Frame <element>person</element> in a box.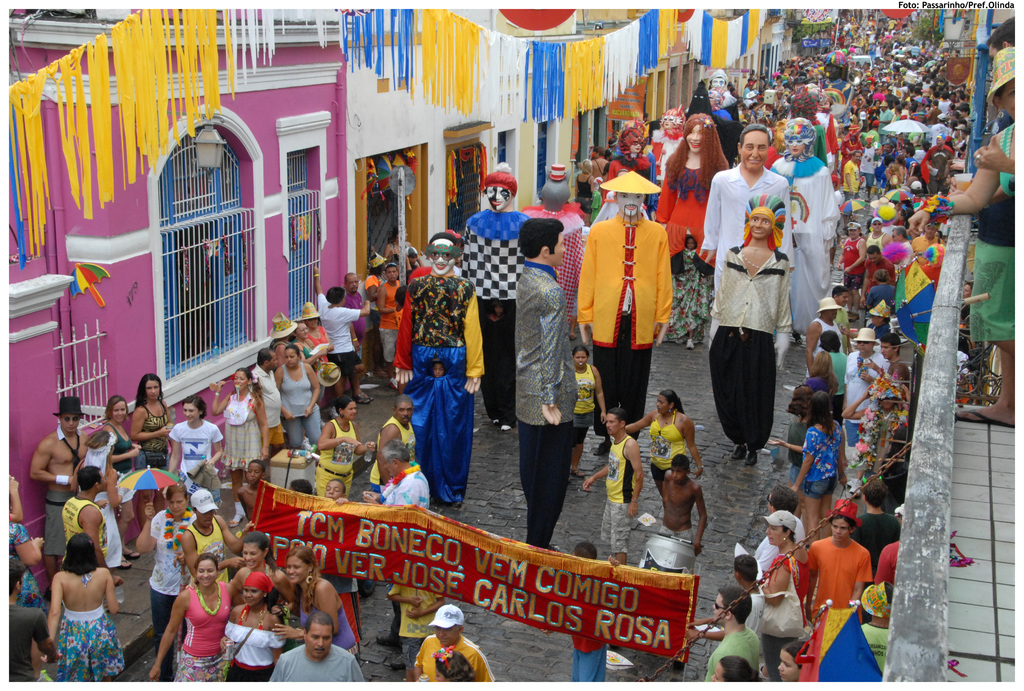
<region>709, 196, 792, 461</region>.
